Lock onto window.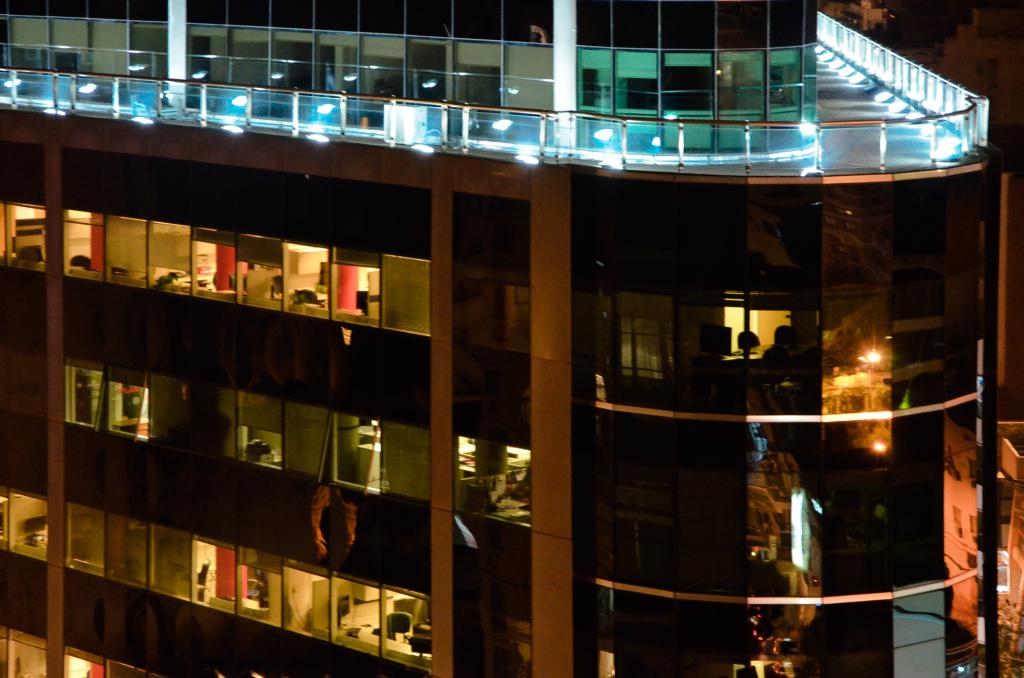
Locked: 20 145 374 595.
